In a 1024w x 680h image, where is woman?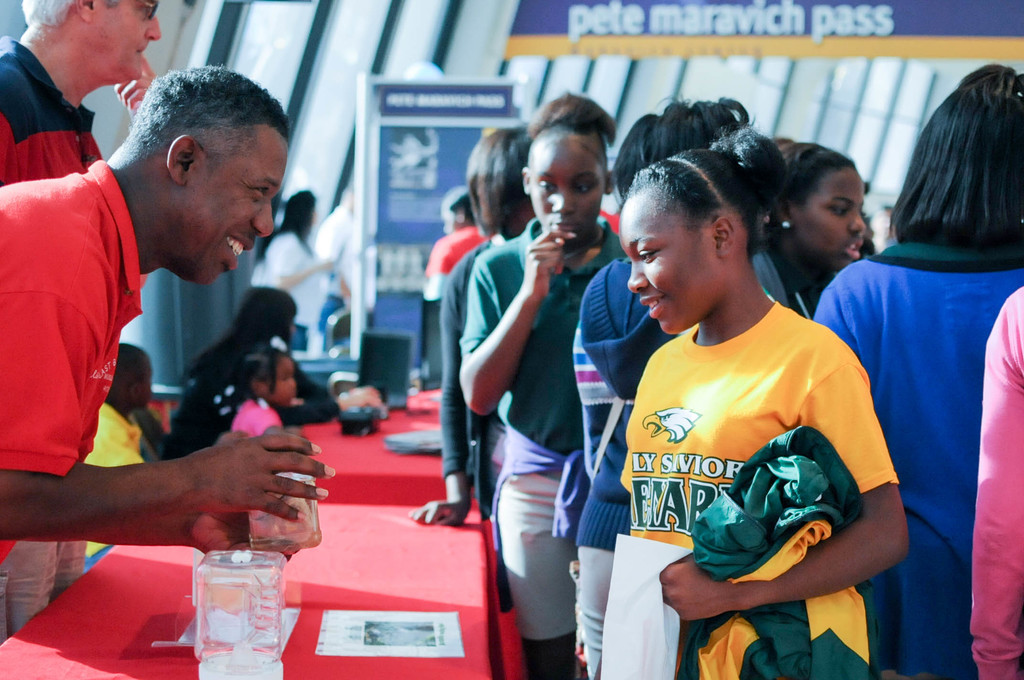
detection(168, 287, 333, 461).
